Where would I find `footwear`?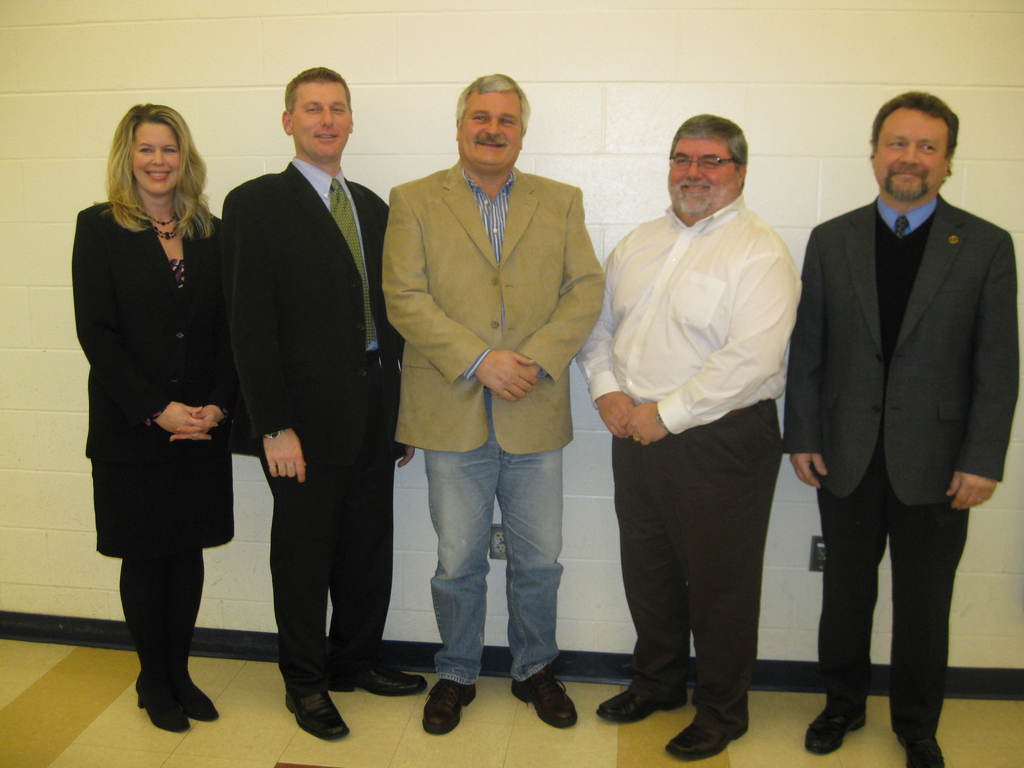
At bbox=[803, 700, 872, 753].
